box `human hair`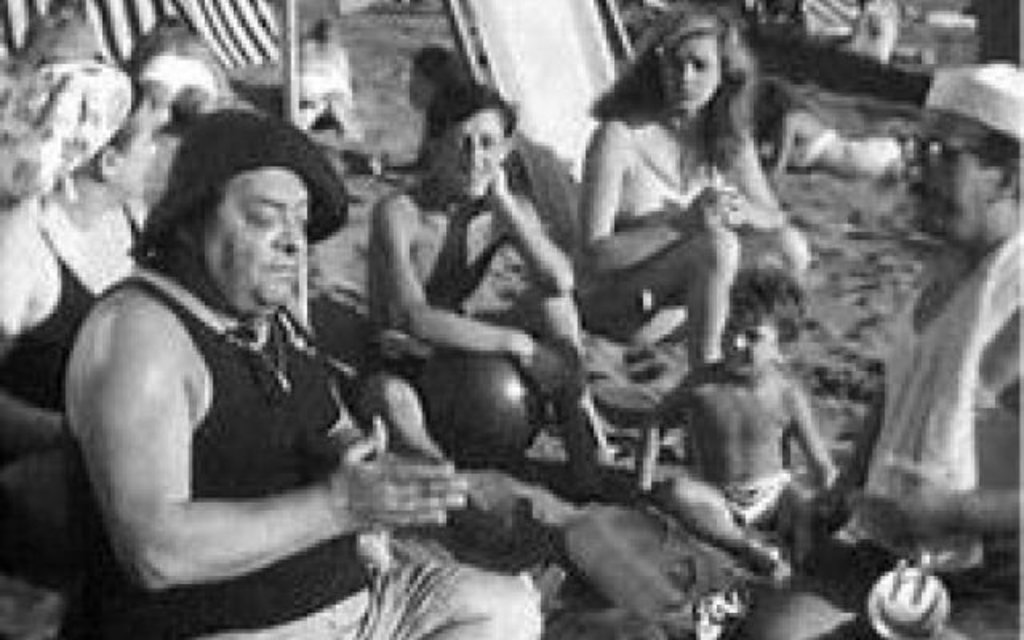
box(427, 83, 517, 158)
